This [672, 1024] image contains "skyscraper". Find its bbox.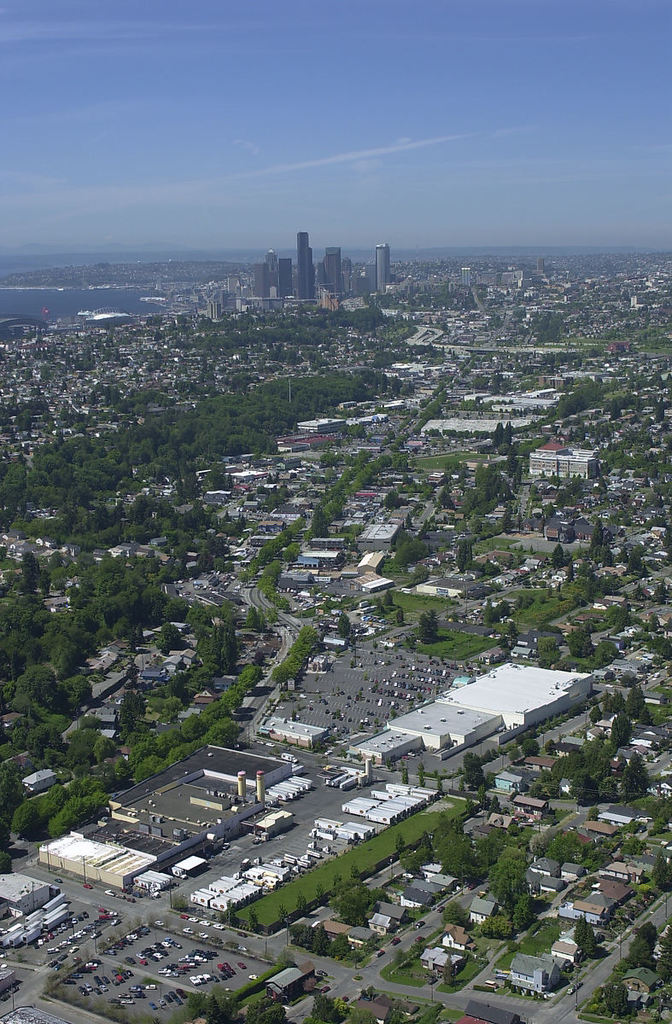
[left=254, top=259, right=266, bottom=300].
